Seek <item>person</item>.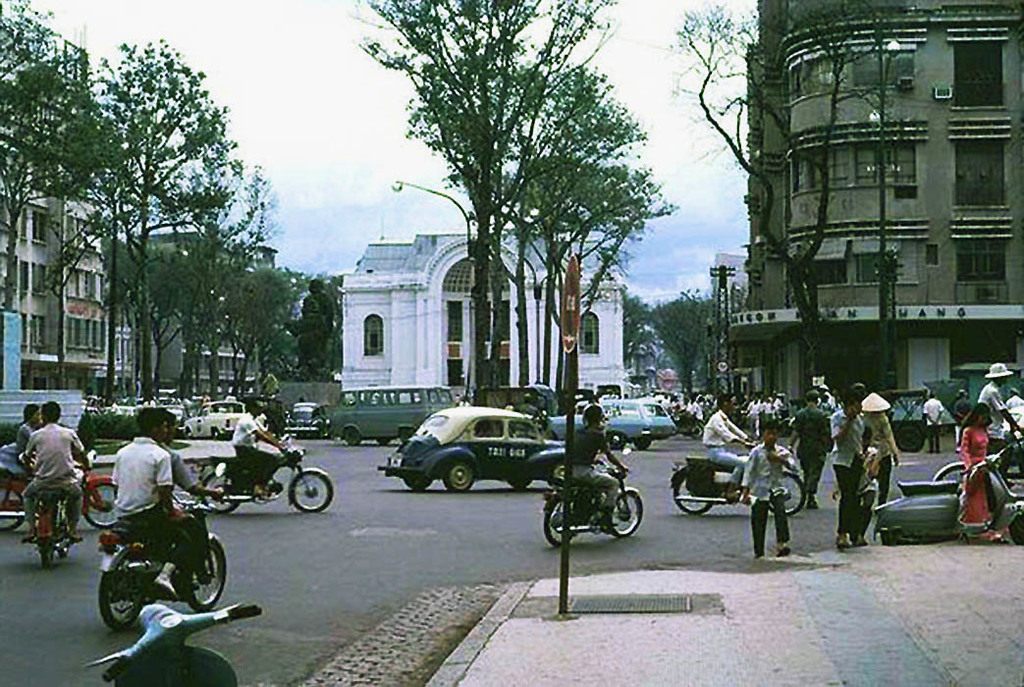
region(981, 358, 1020, 460).
